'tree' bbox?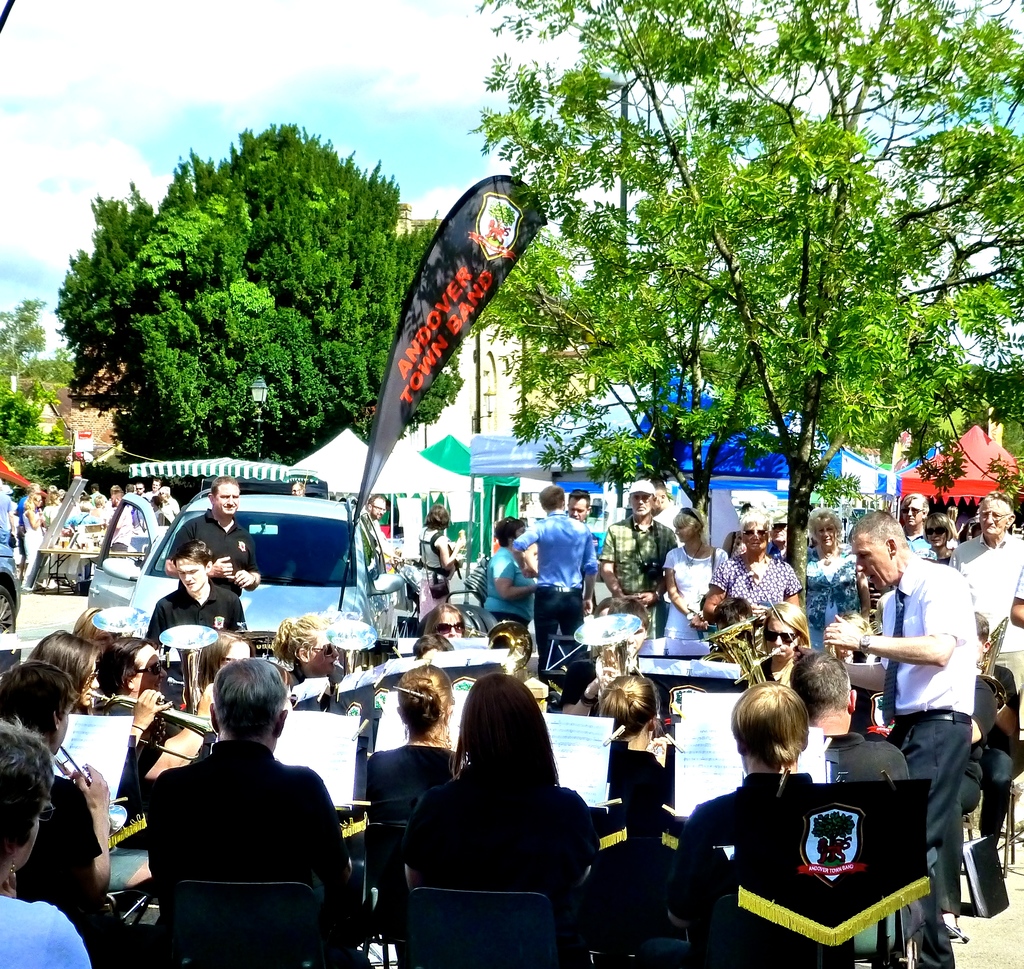
<box>63,122,472,474</box>
